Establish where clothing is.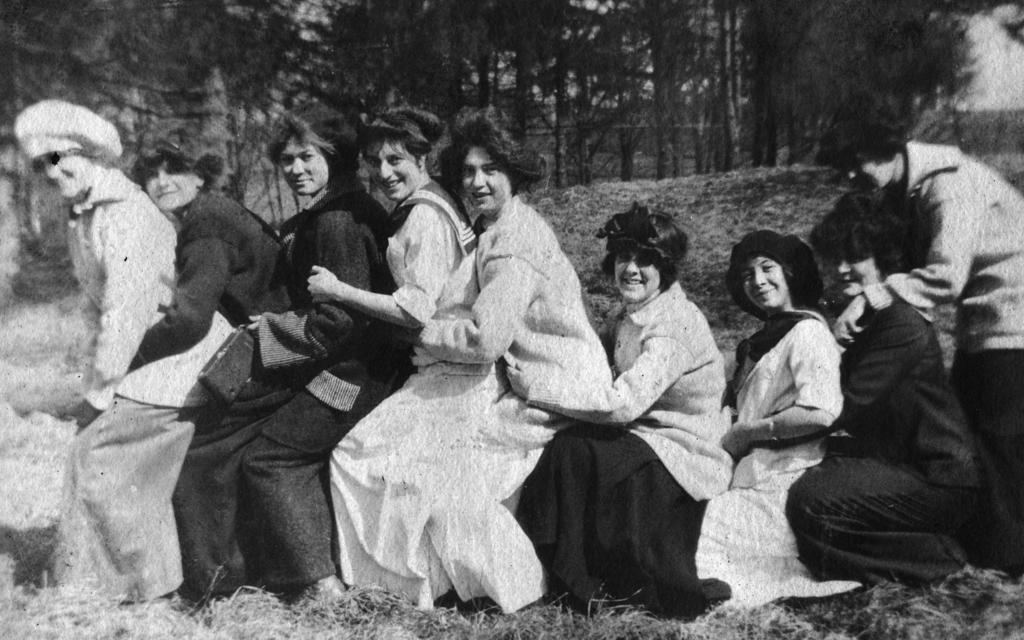
Established at 42 156 234 606.
